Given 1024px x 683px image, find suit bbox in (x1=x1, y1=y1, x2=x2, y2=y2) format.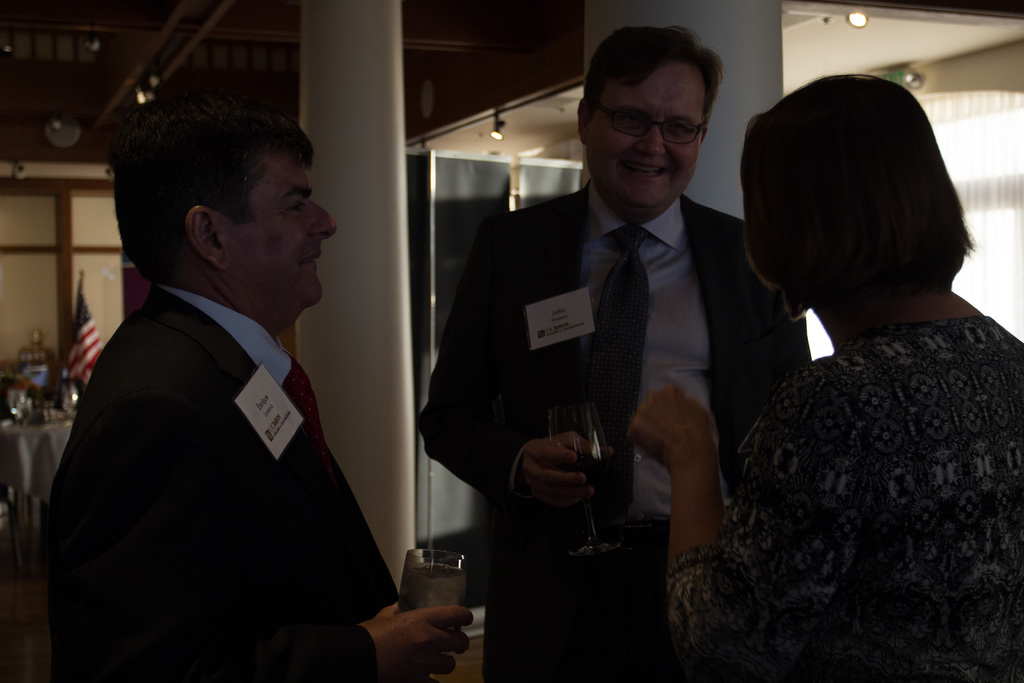
(x1=413, y1=177, x2=813, y2=682).
